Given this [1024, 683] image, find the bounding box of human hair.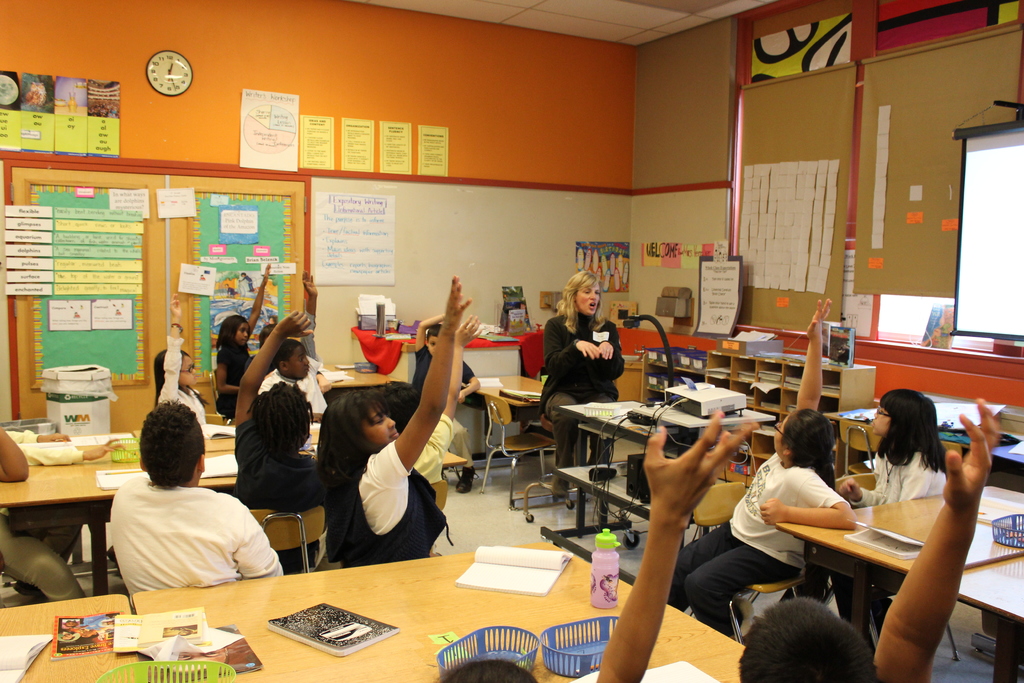
bbox=[556, 272, 605, 333].
